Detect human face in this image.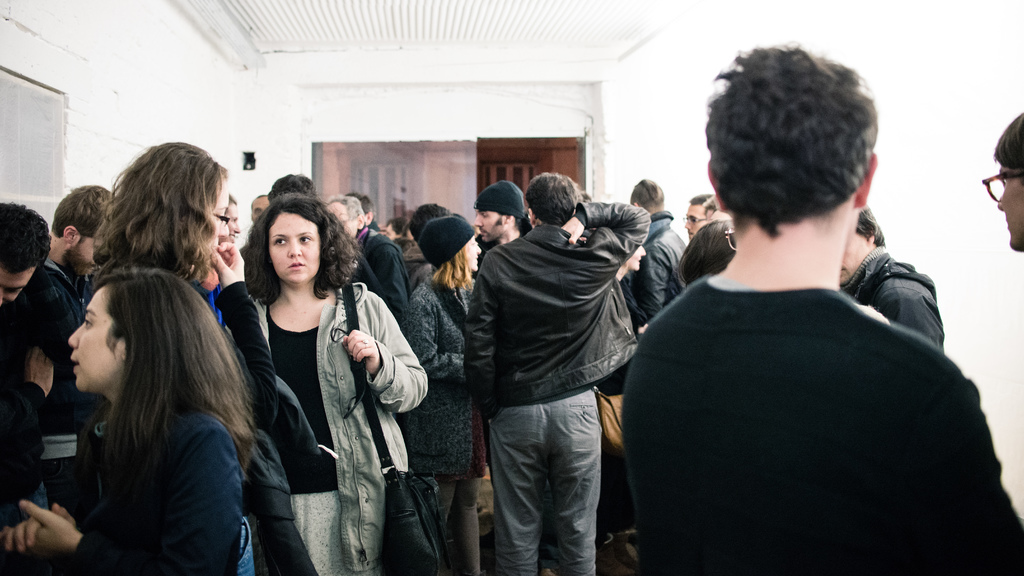
Detection: [x1=996, y1=166, x2=1023, y2=257].
